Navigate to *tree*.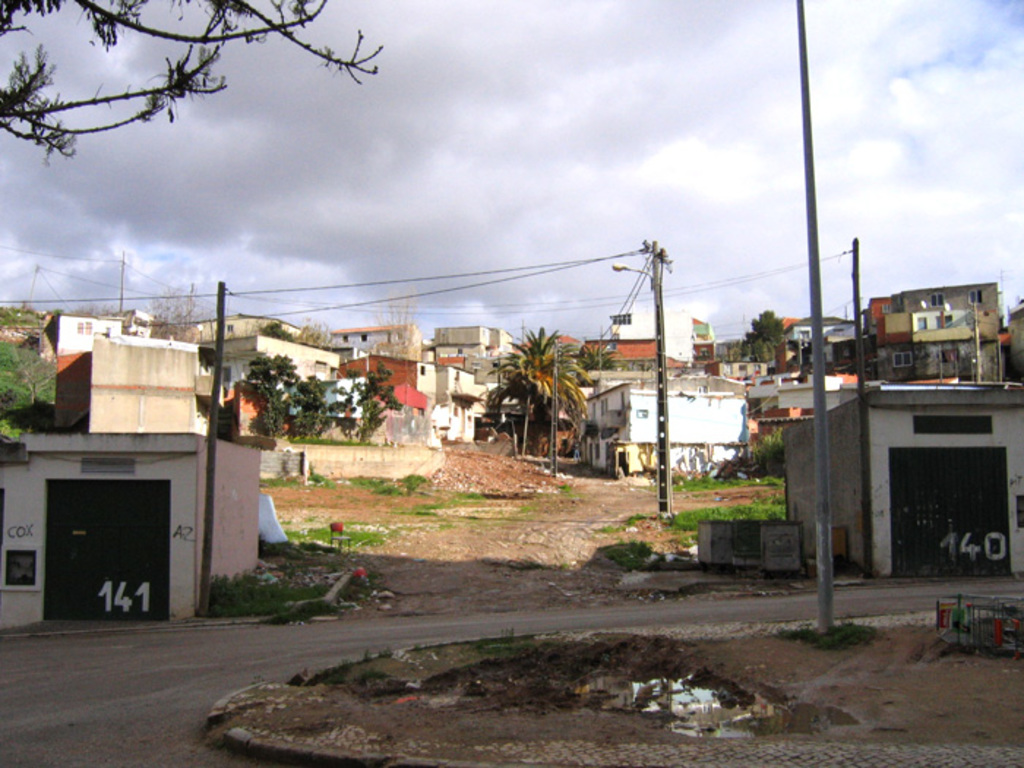
Navigation target: {"left": 234, "top": 351, "right": 298, "bottom": 439}.
